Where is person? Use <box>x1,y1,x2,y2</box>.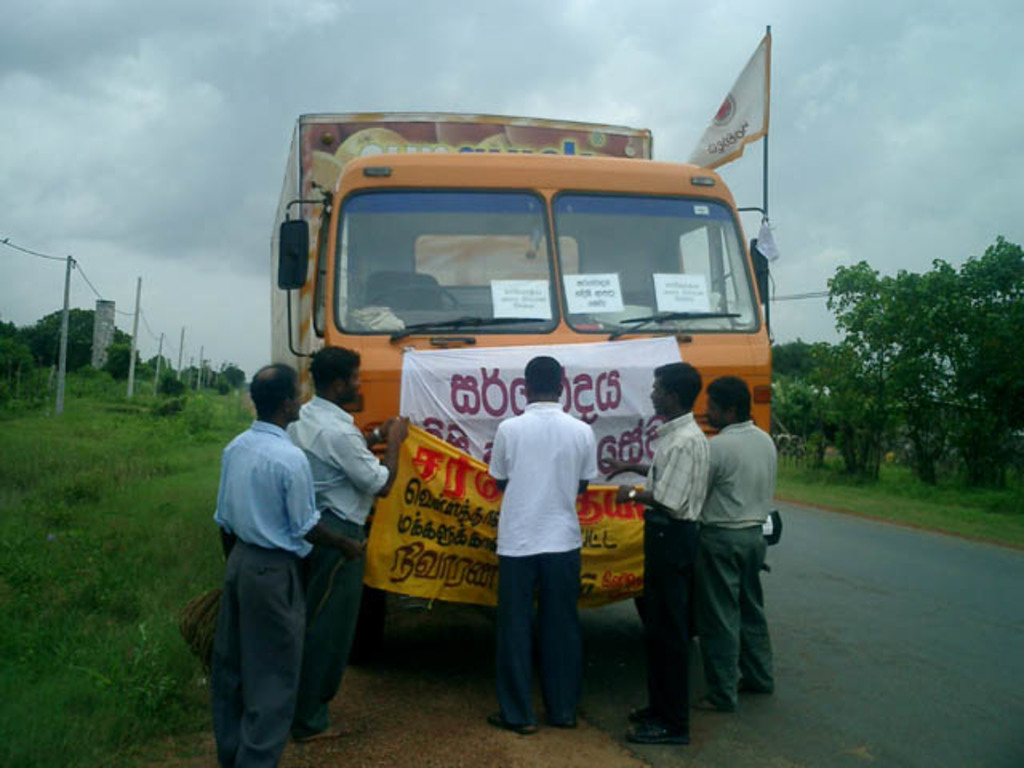
<box>691,365,776,709</box>.
